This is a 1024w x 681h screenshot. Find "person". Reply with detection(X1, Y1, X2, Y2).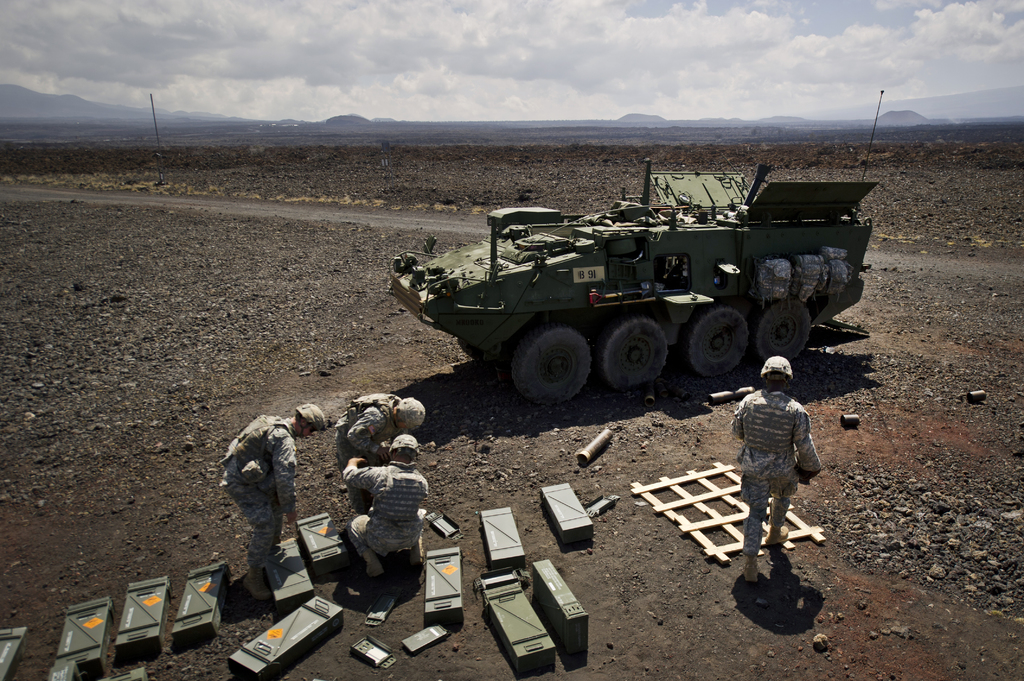
detection(347, 434, 429, 582).
